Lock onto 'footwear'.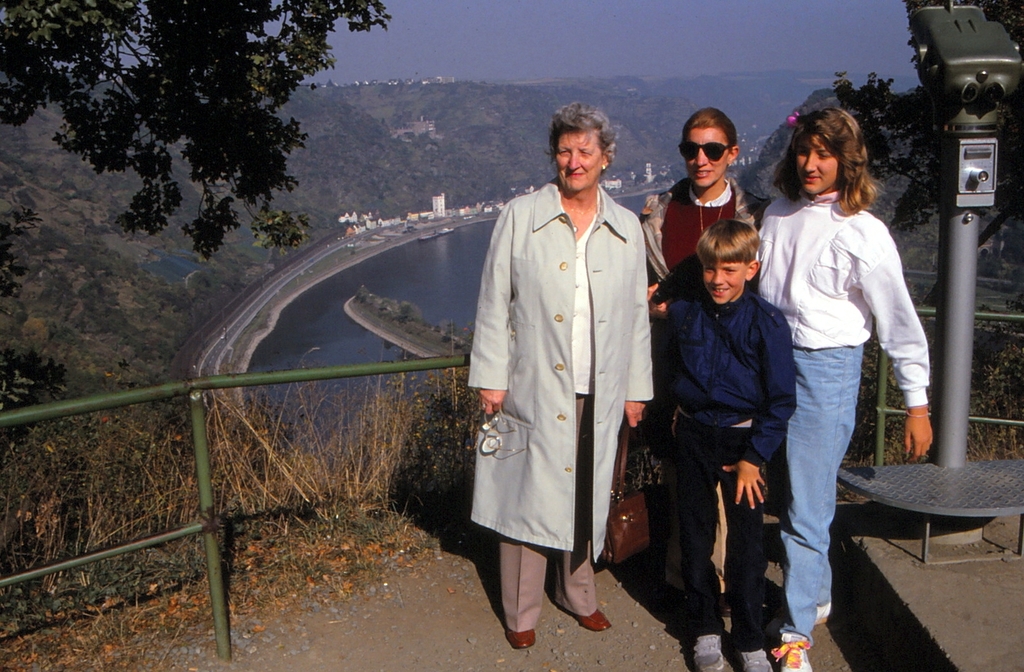
Locked: {"x1": 808, "y1": 600, "x2": 828, "y2": 623}.
